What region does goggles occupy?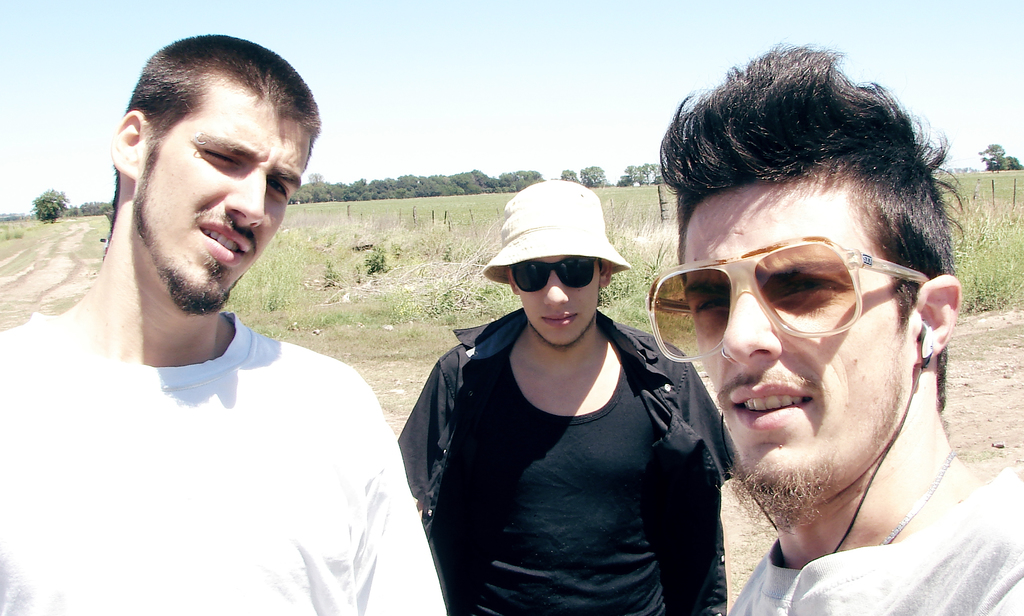
box(507, 258, 597, 292).
